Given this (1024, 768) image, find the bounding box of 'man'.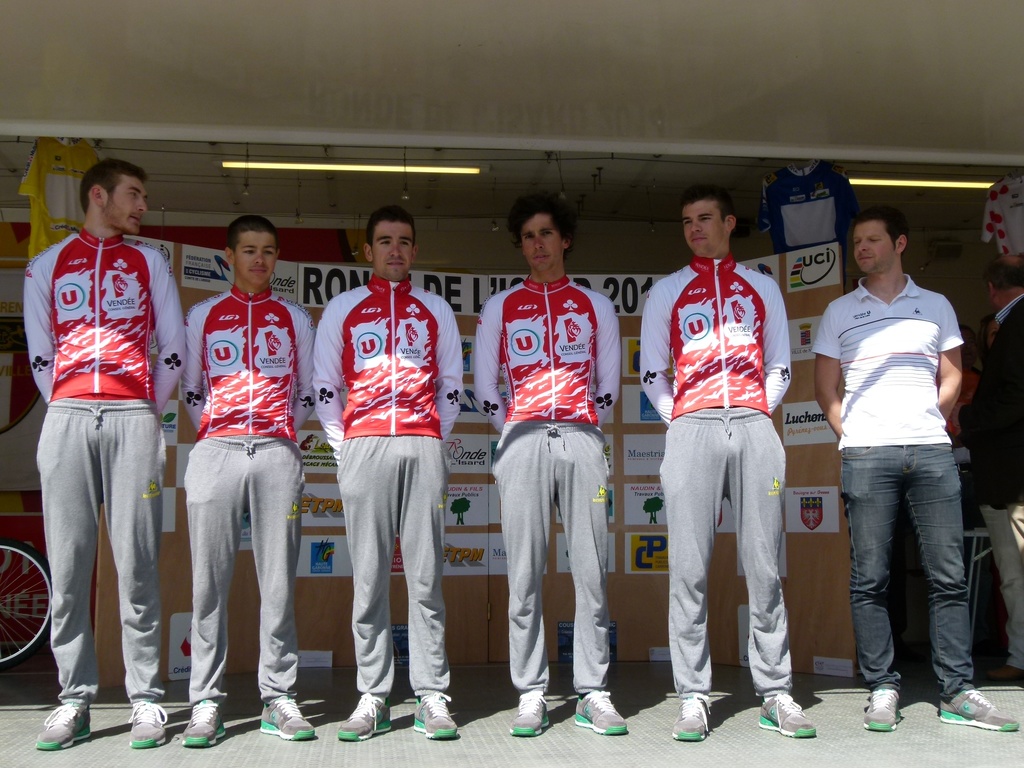
box=[182, 210, 313, 754].
